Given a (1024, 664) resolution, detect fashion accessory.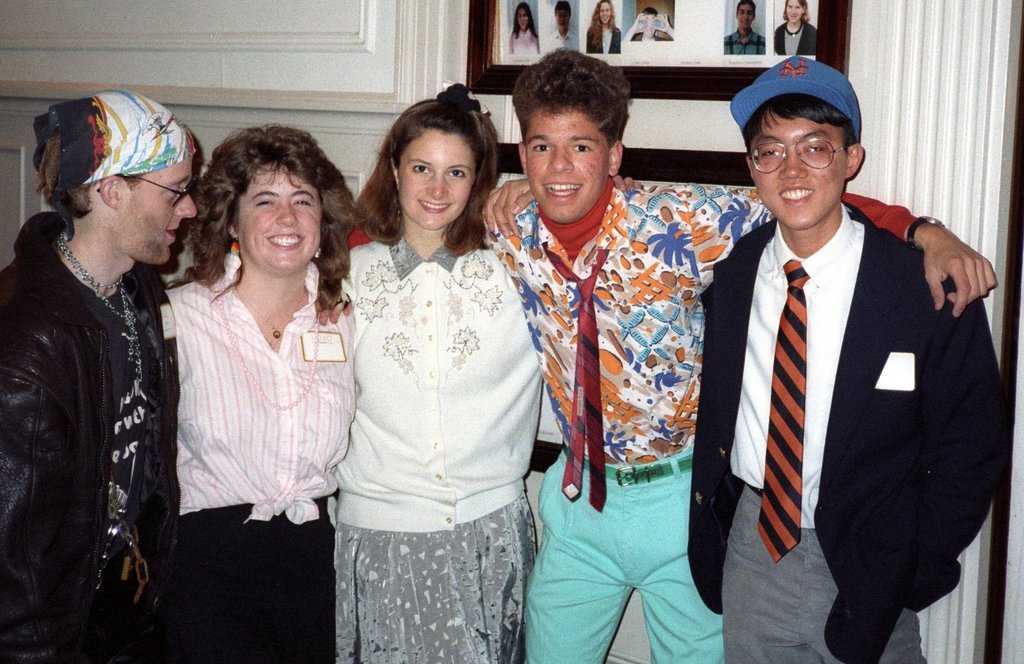
(x1=230, y1=236, x2=240, y2=259).
